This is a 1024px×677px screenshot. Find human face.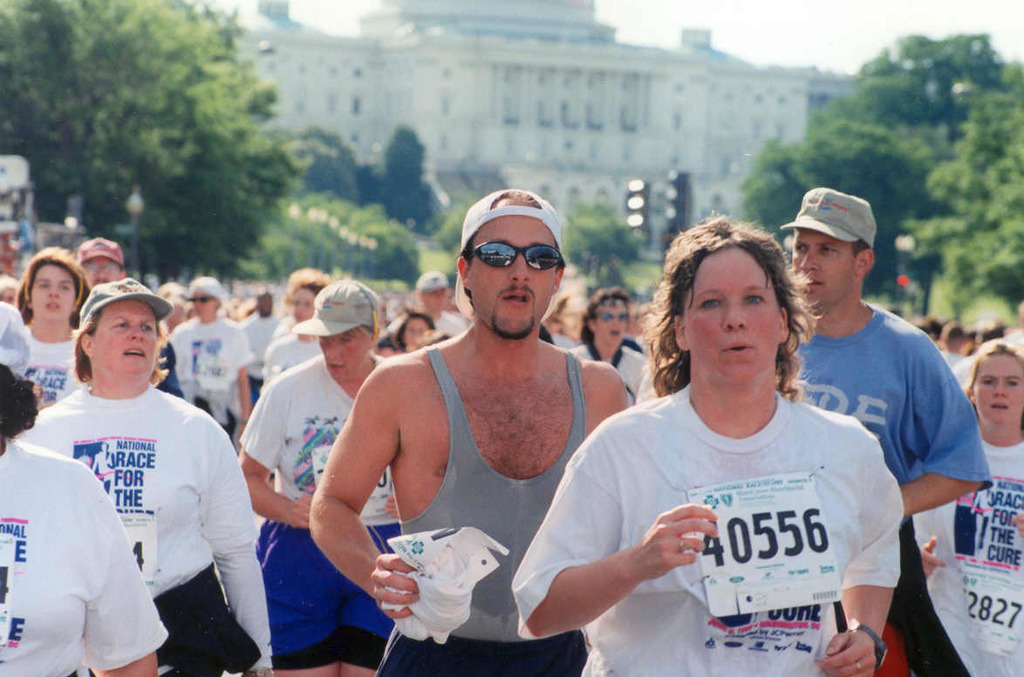
Bounding box: <bbox>404, 316, 433, 352</bbox>.
